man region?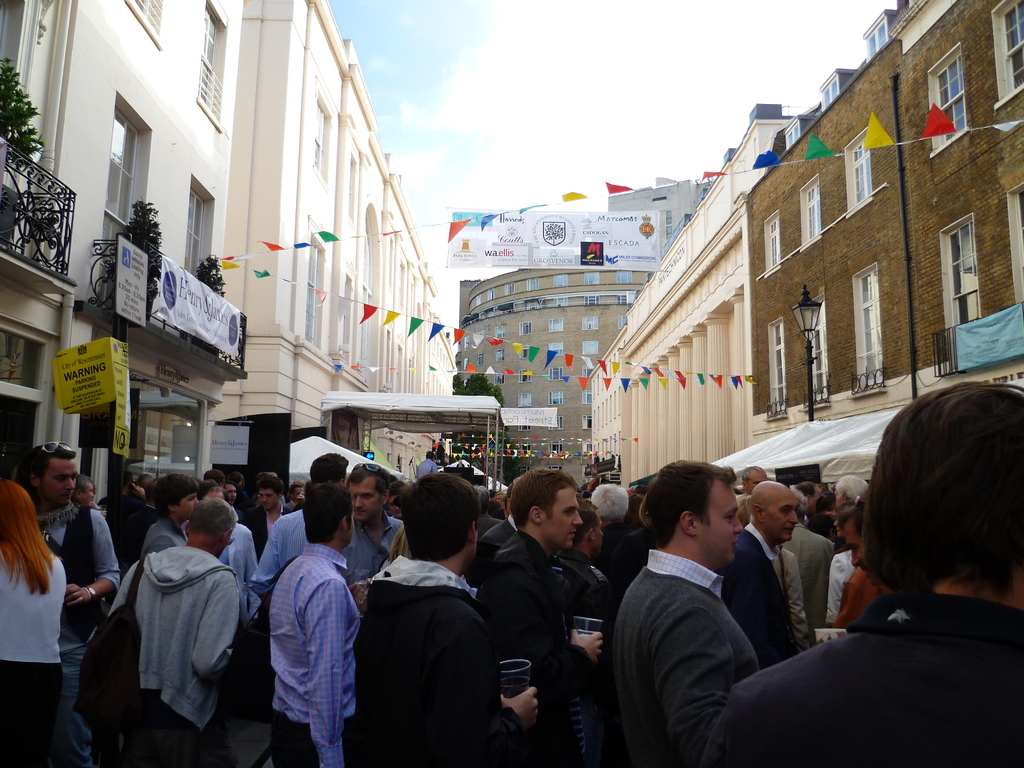
719,479,786,664
